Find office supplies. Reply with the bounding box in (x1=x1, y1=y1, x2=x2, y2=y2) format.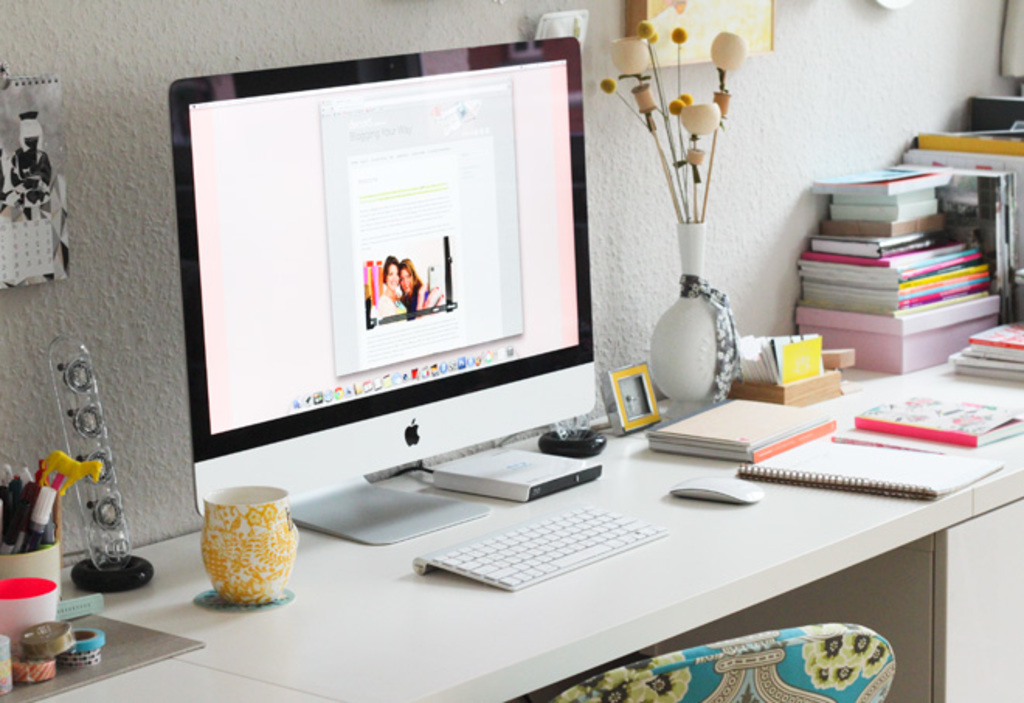
(x1=897, y1=133, x2=1022, y2=309).
